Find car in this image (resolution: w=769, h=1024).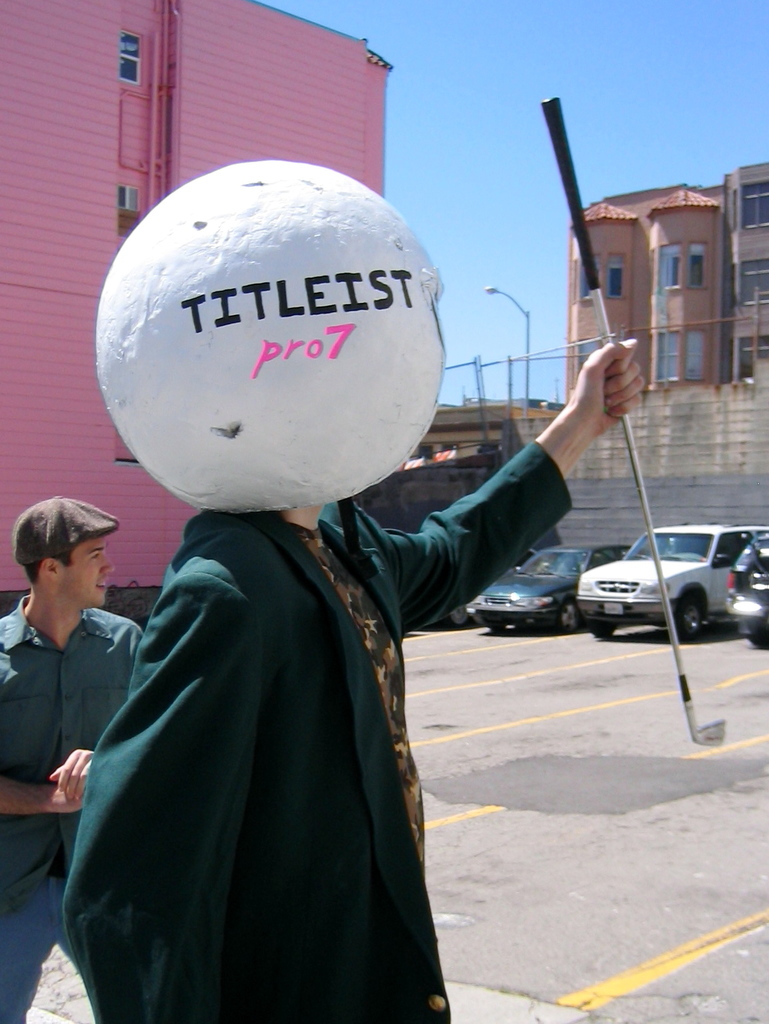
[x1=469, y1=543, x2=629, y2=628].
